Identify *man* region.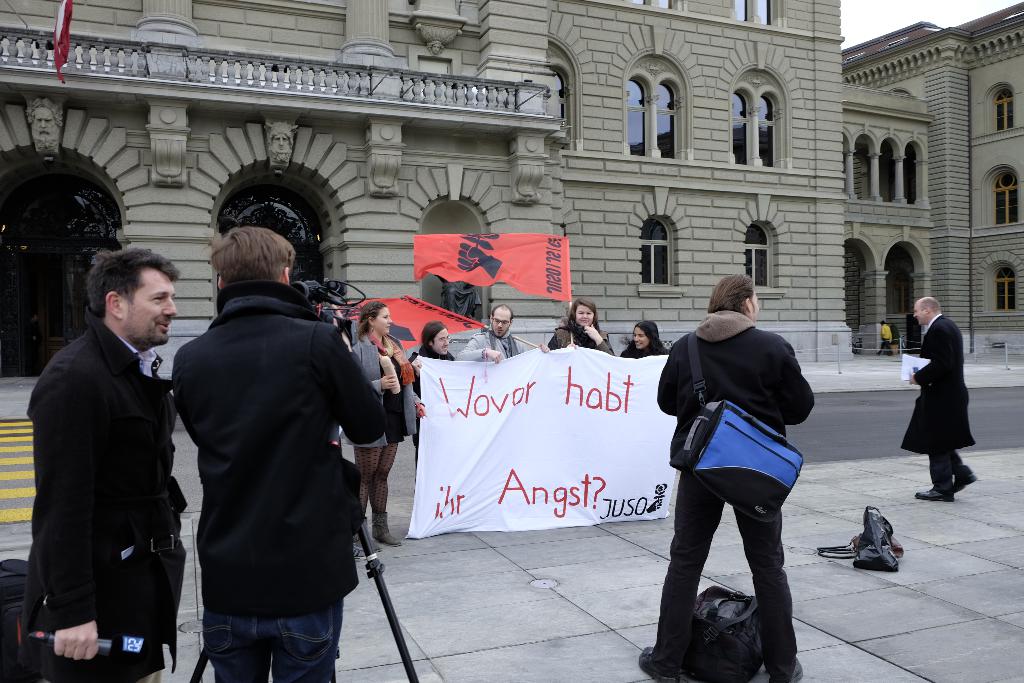
Region: rect(152, 228, 389, 679).
